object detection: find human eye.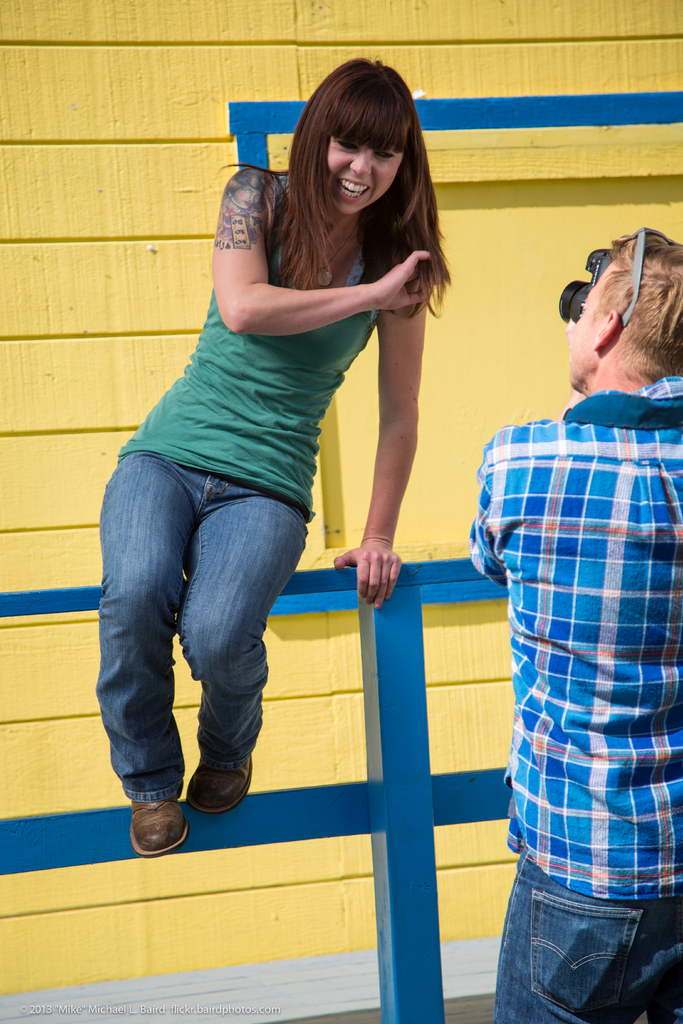
left=332, top=136, right=356, bottom=152.
